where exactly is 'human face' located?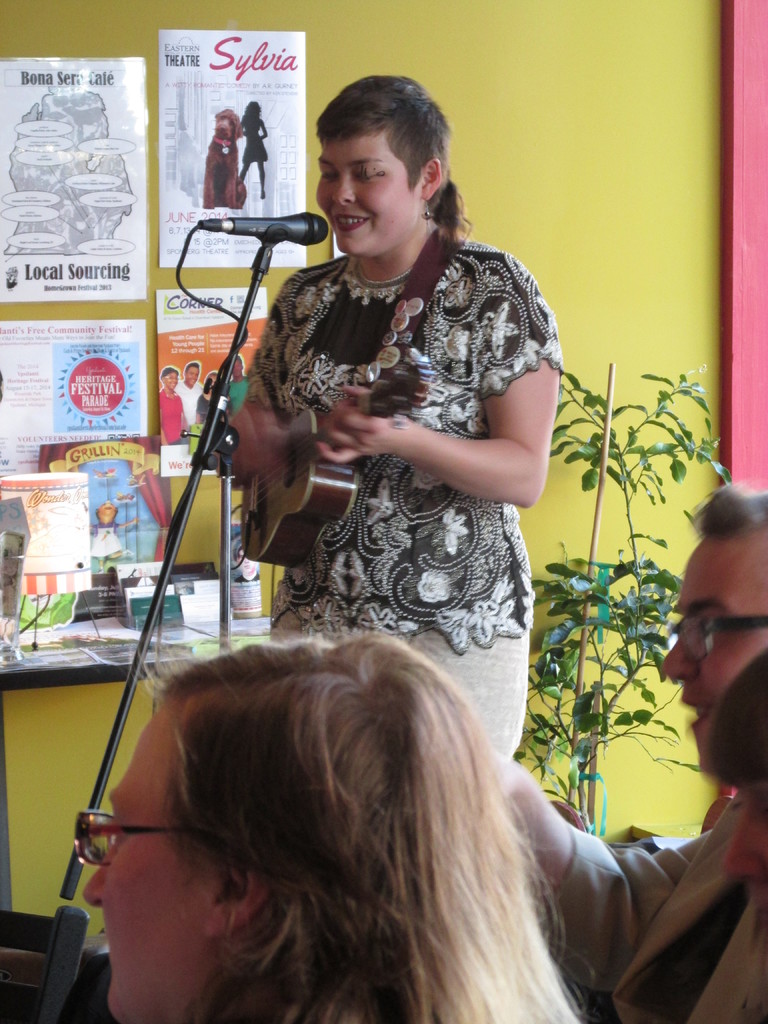
Its bounding box is {"left": 314, "top": 132, "right": 426, "bottom": 276}.
